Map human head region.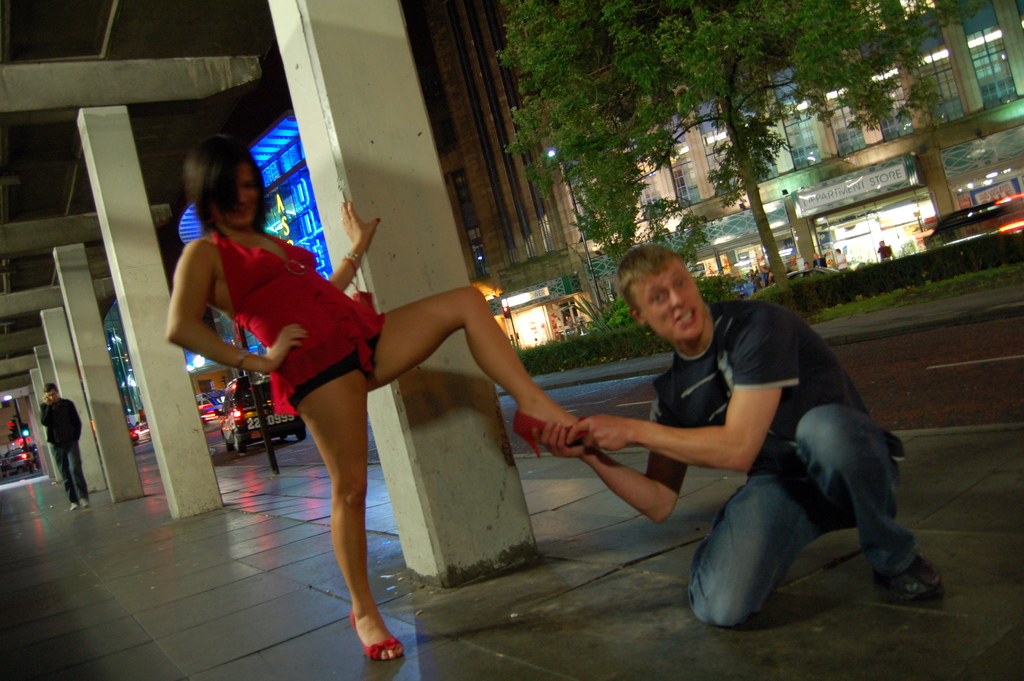
Mapped to BBox(175, 137, 255, 235).
